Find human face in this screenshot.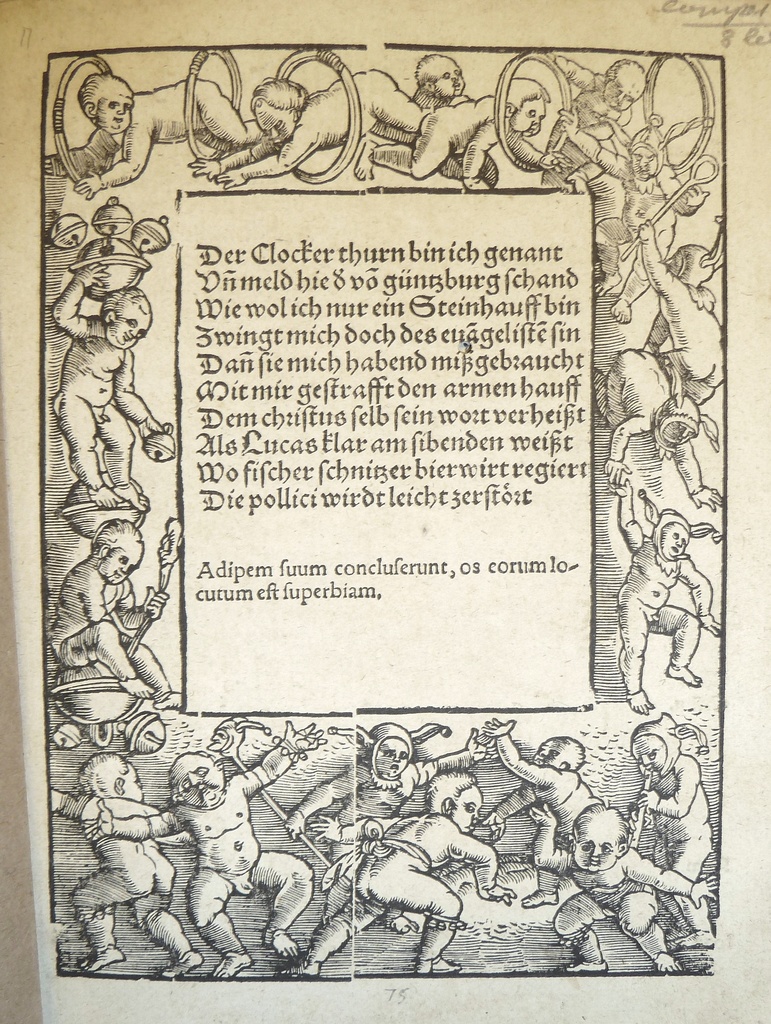
The bounding box for human face is [376,740,409,777].
